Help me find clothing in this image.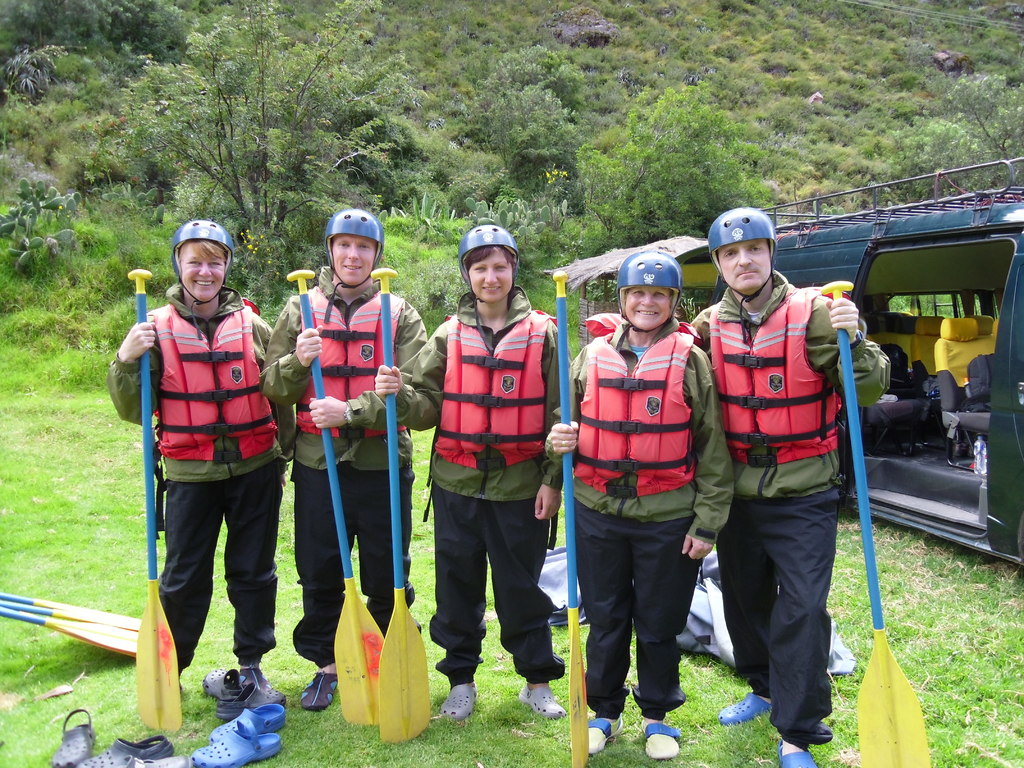
Found it: bbox=(541, 317, 739, 723).
